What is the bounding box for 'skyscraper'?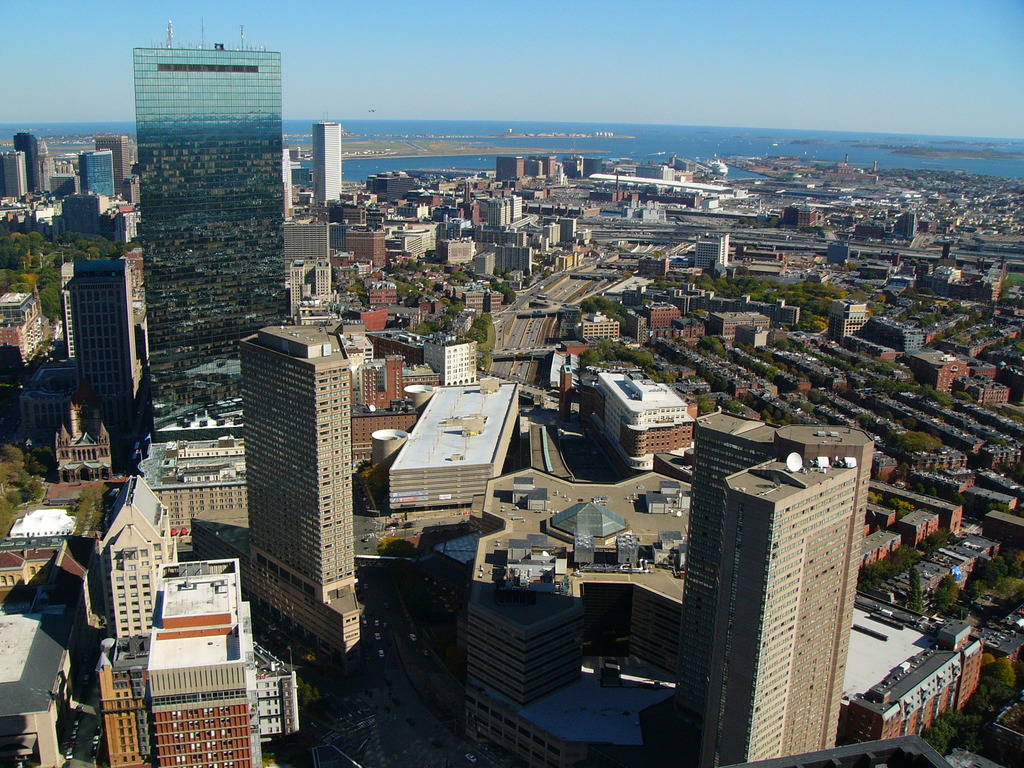
{"left": 250, "top": 323, "right": 360, "bottom": 656}.
